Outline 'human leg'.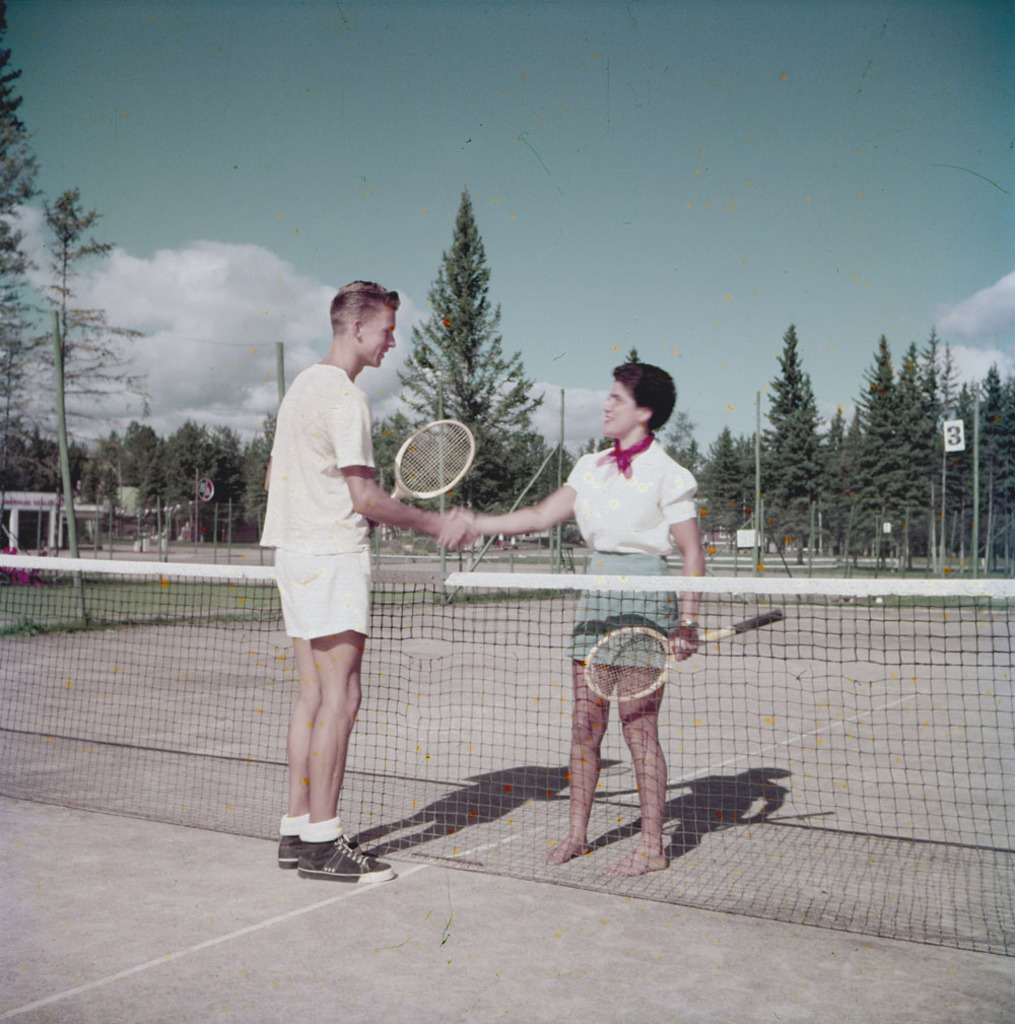
Outline: detection(557, 660, 622, 860).
